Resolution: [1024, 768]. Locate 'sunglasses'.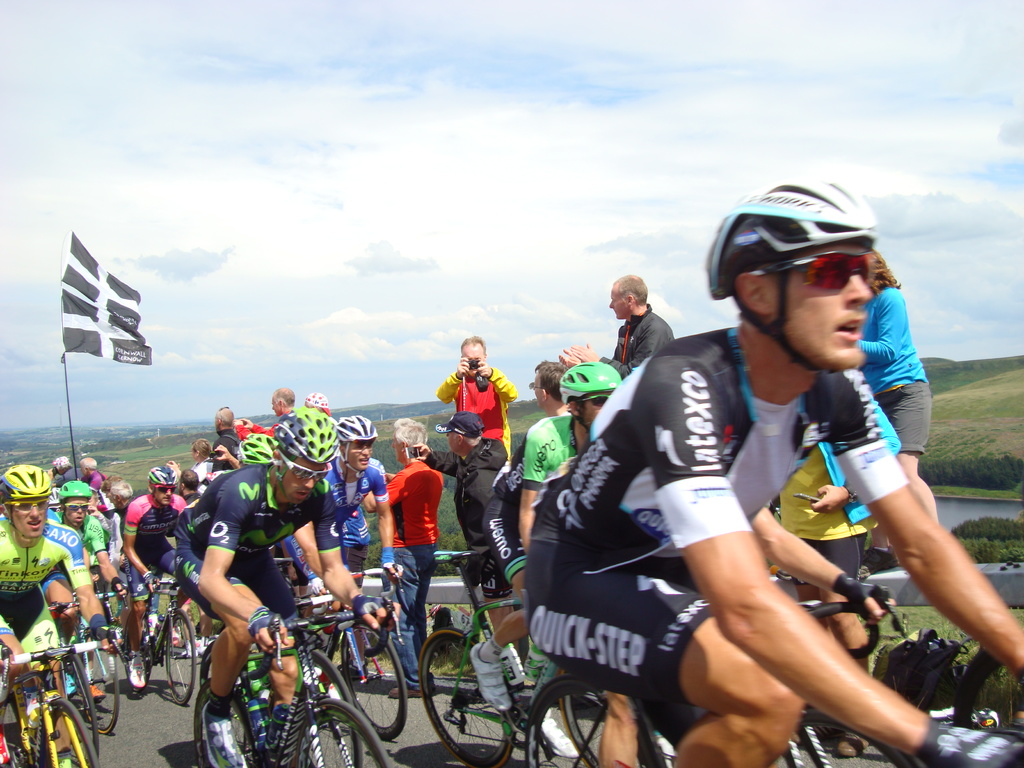
[273,450,331,481].
